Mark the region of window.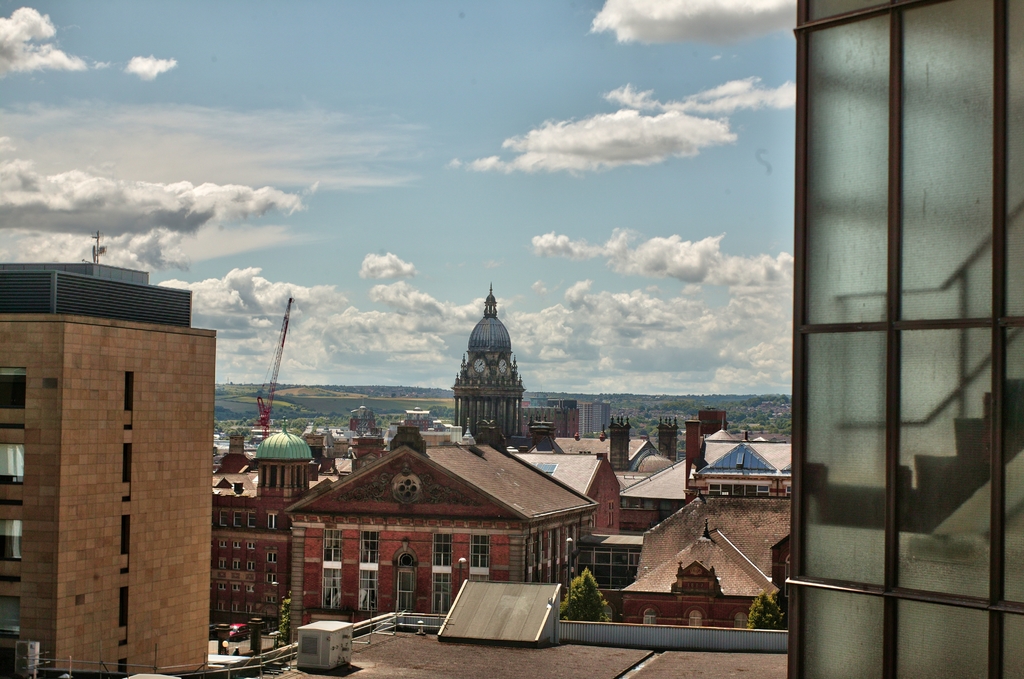
Region: select_region(321, 569, 338, 614).
